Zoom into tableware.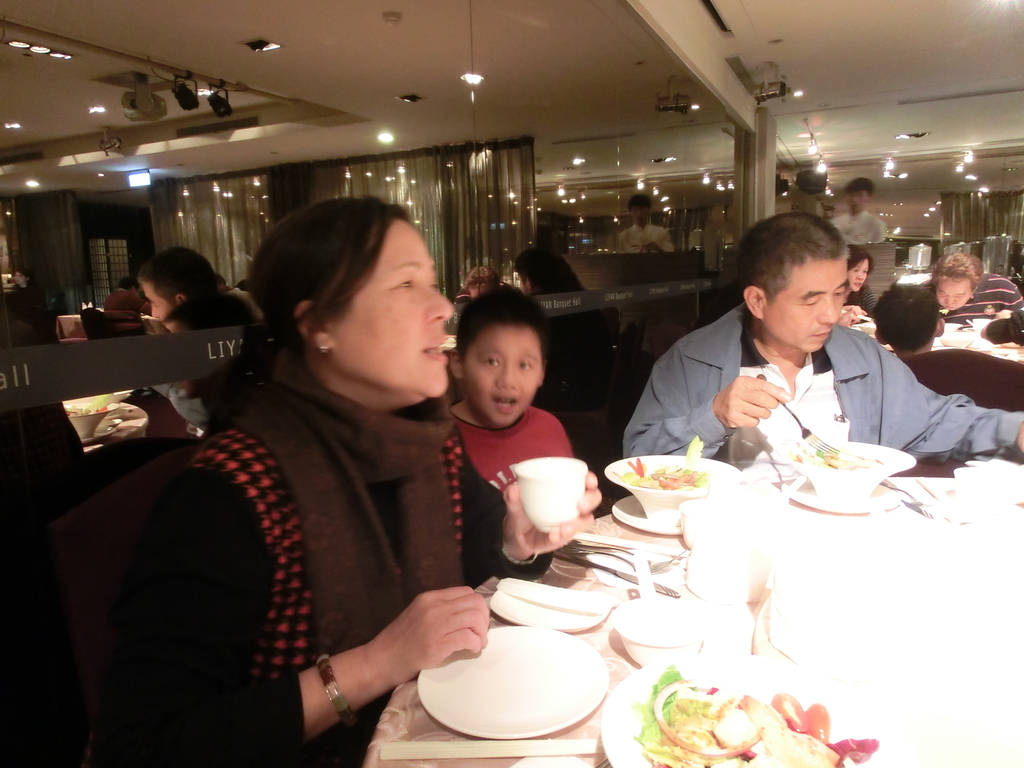
Zoom target: Rect(639, 543, 661, 616).
